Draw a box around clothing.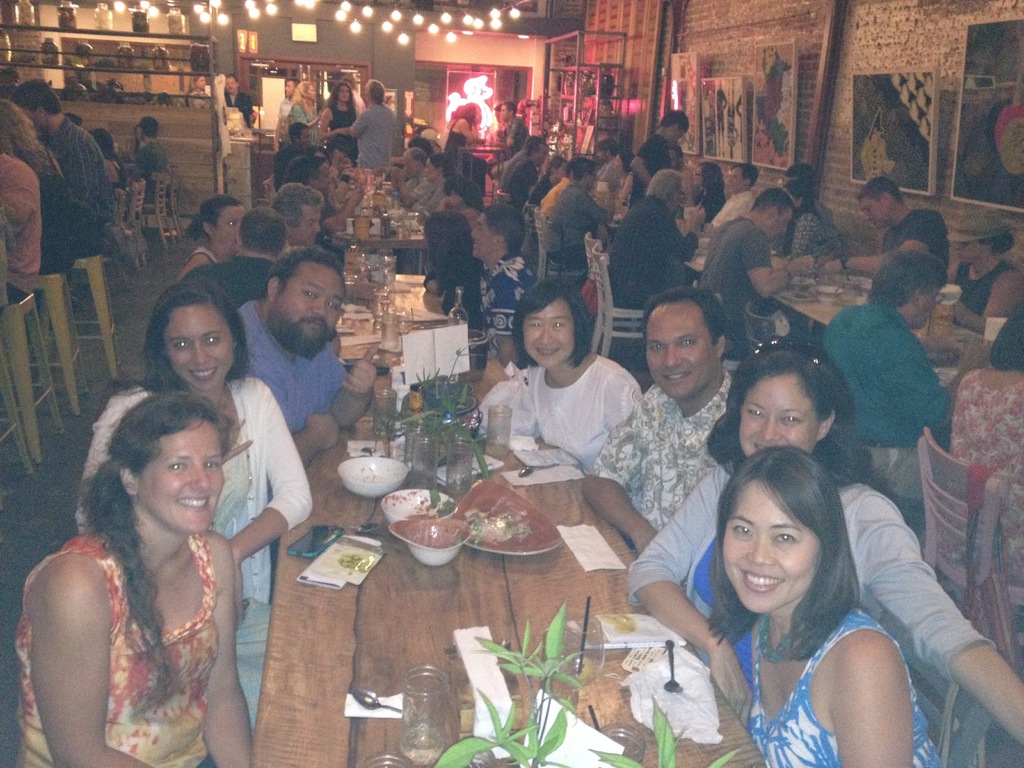
<bbox>540, 180, 570, 210</bbox>.
